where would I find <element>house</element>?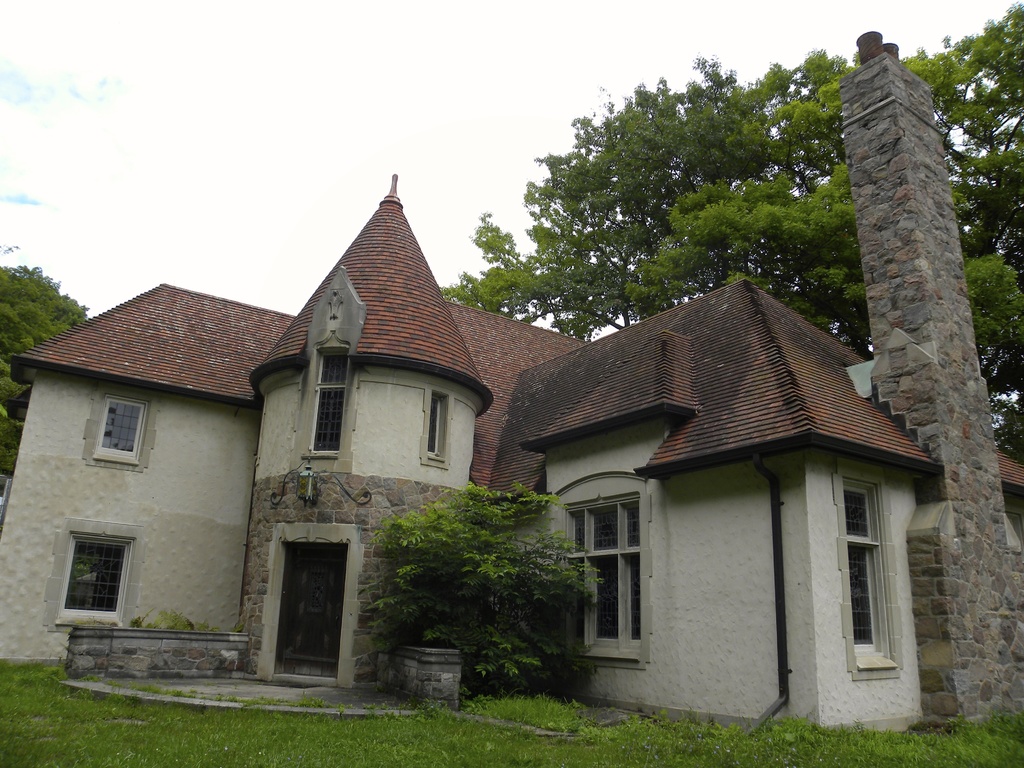
At bbox(69, 175, 940, 712).
